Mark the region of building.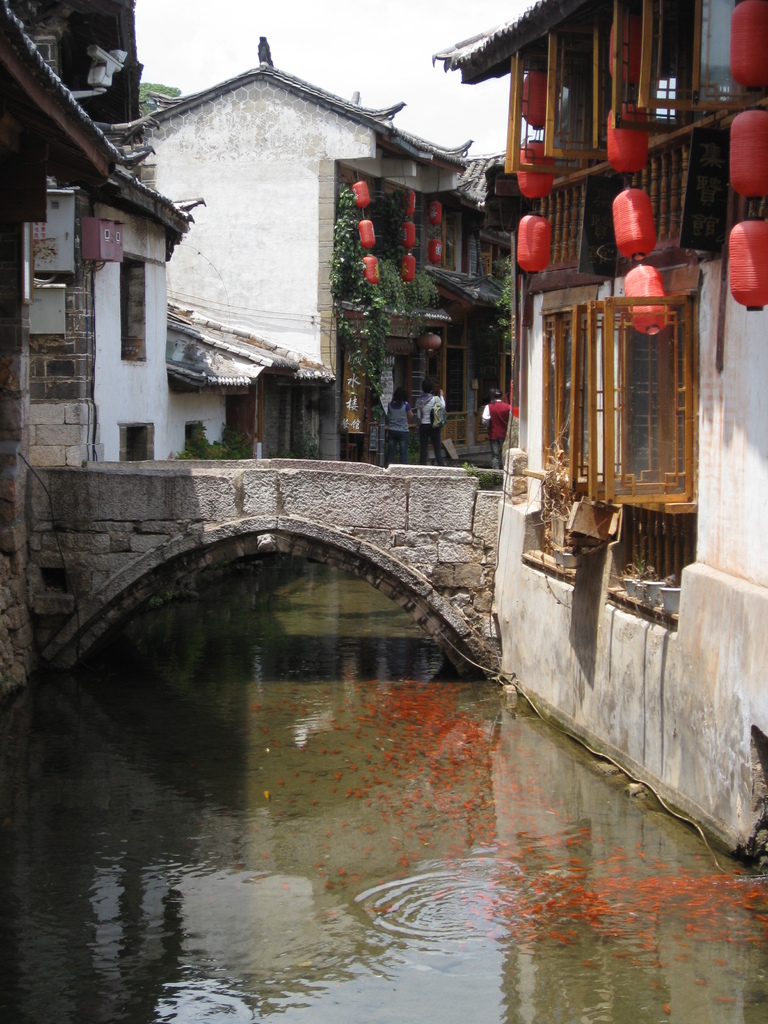
Region: {"x1": 3, "y1": 0, "x2": 203, "y2": 696}.
